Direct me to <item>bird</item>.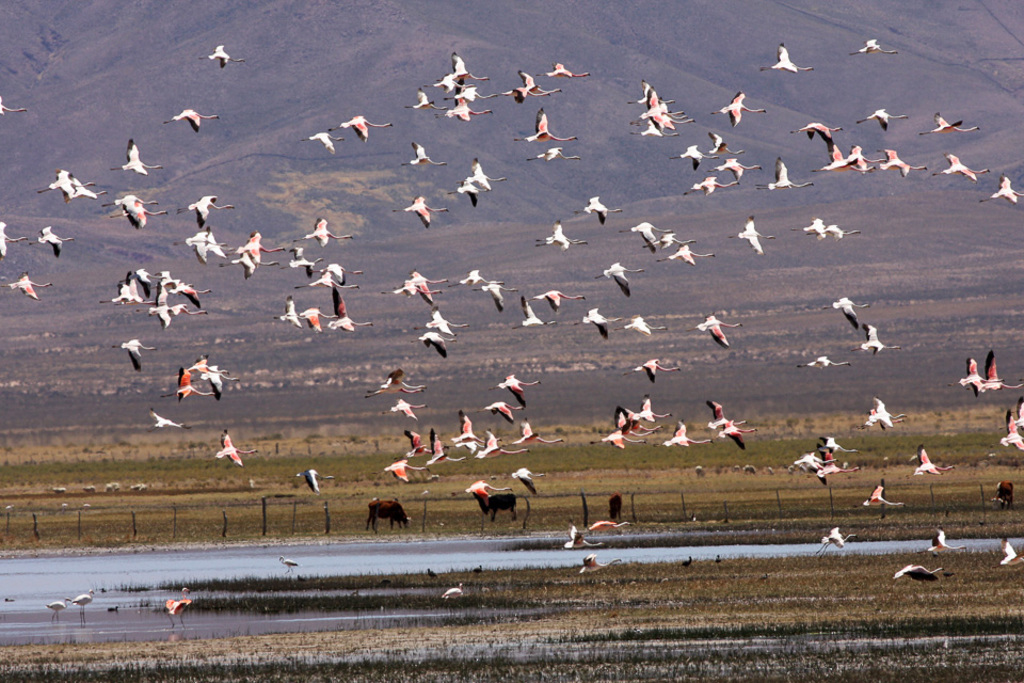
Direction: (left=918, top=110, right=981, bottom=133).
